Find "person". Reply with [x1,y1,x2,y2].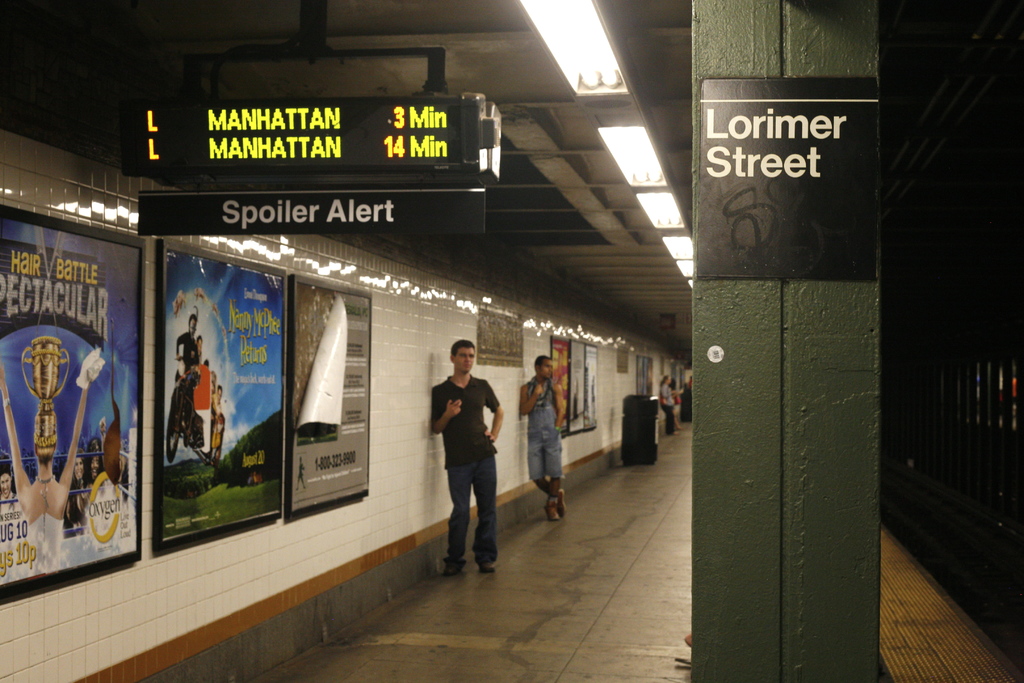
[522,354,569,521].
